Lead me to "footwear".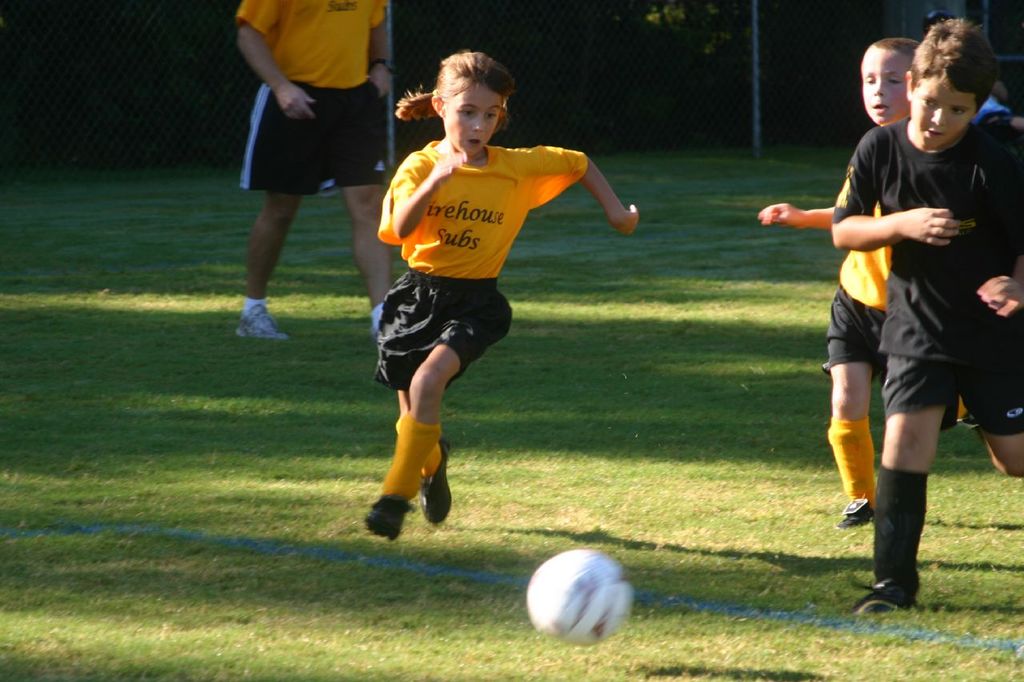
Lead to x1=361, y1=493, x2=414, y2=541.
